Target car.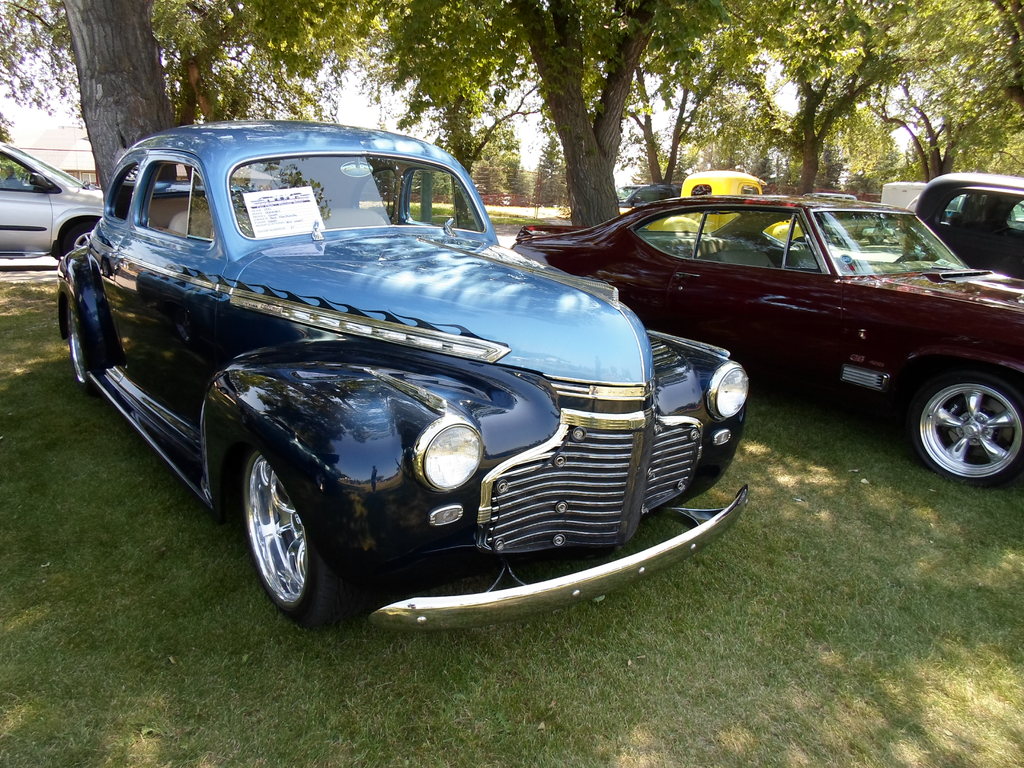
Target region: (left=920, top=177, right=1023, bottom=282).
